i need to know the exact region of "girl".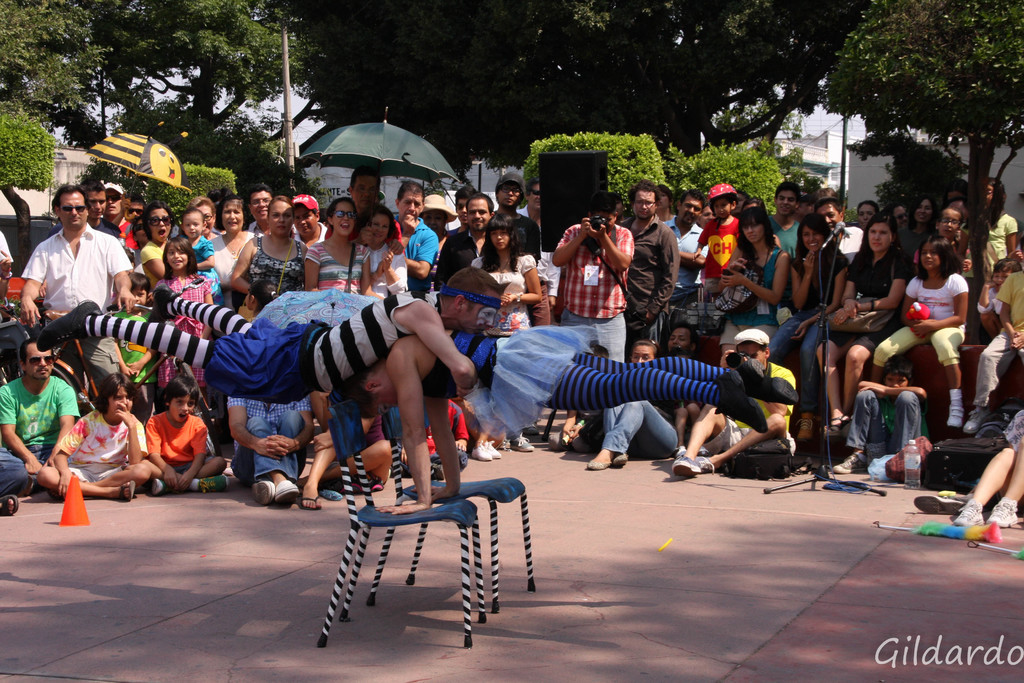
Region: region(873, 235, 964, 429).
